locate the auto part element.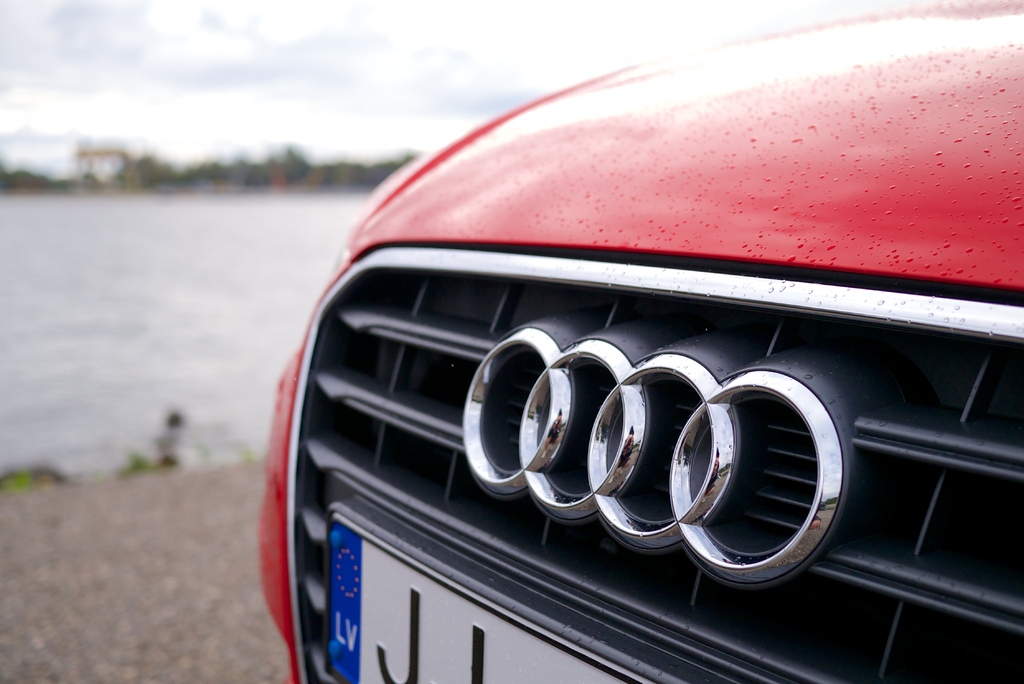
Element bbox: left=286, top=242, right=1023, bottom=676.
